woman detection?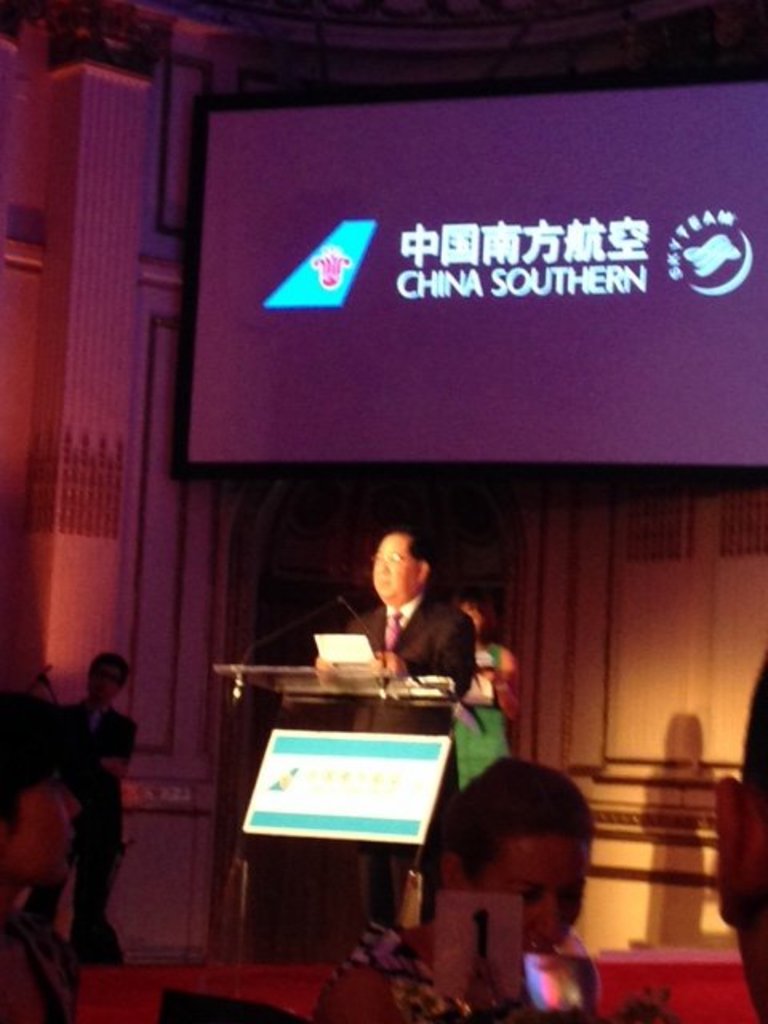
322/755/598/1022
